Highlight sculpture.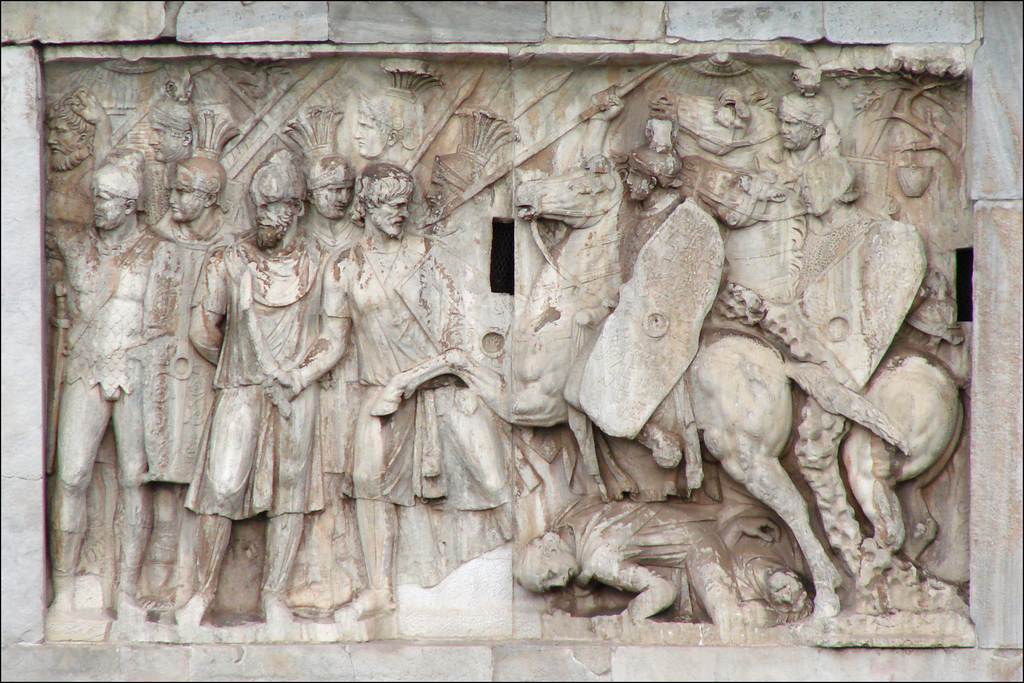
Highlighted region: l=93, t=34, r=948, b=641.
